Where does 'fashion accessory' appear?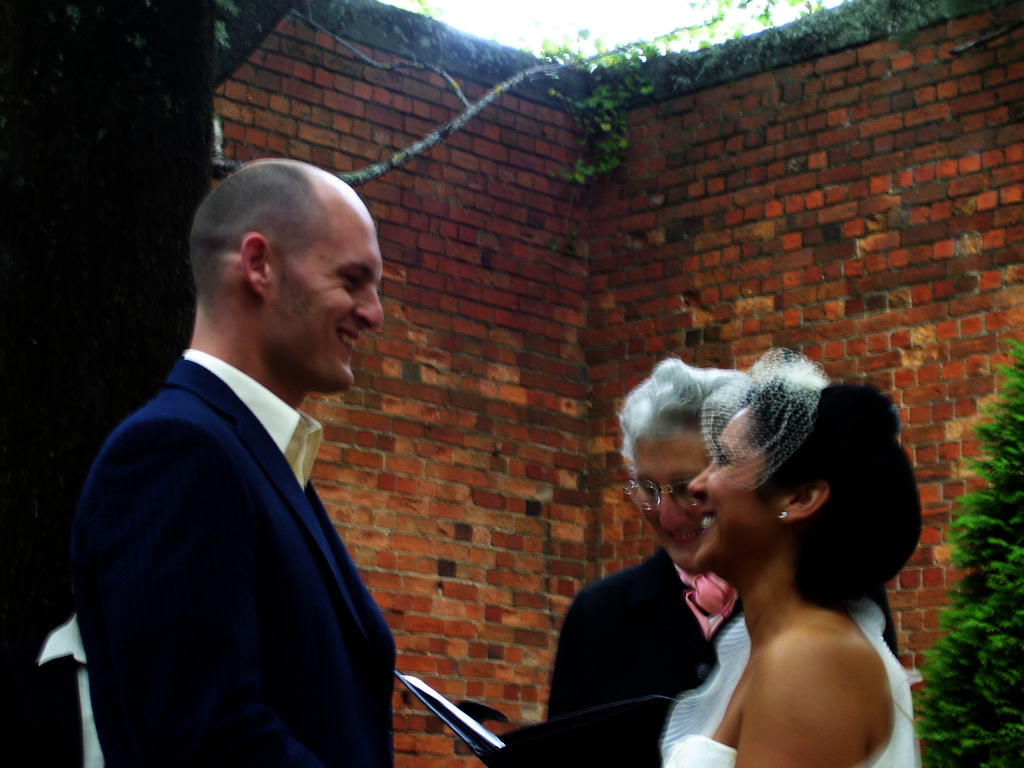
Appears at Rect(674, 561, 740, 638).
